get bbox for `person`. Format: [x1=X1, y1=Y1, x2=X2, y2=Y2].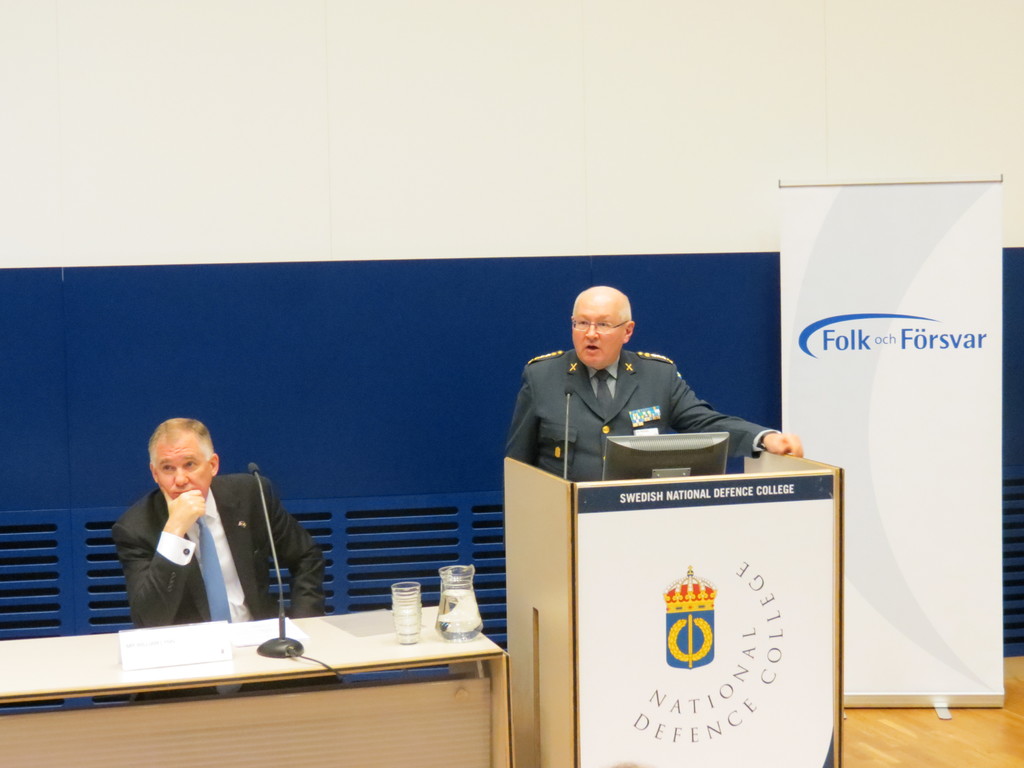
[x1=514, y1=287, x2=753, y2=507].
